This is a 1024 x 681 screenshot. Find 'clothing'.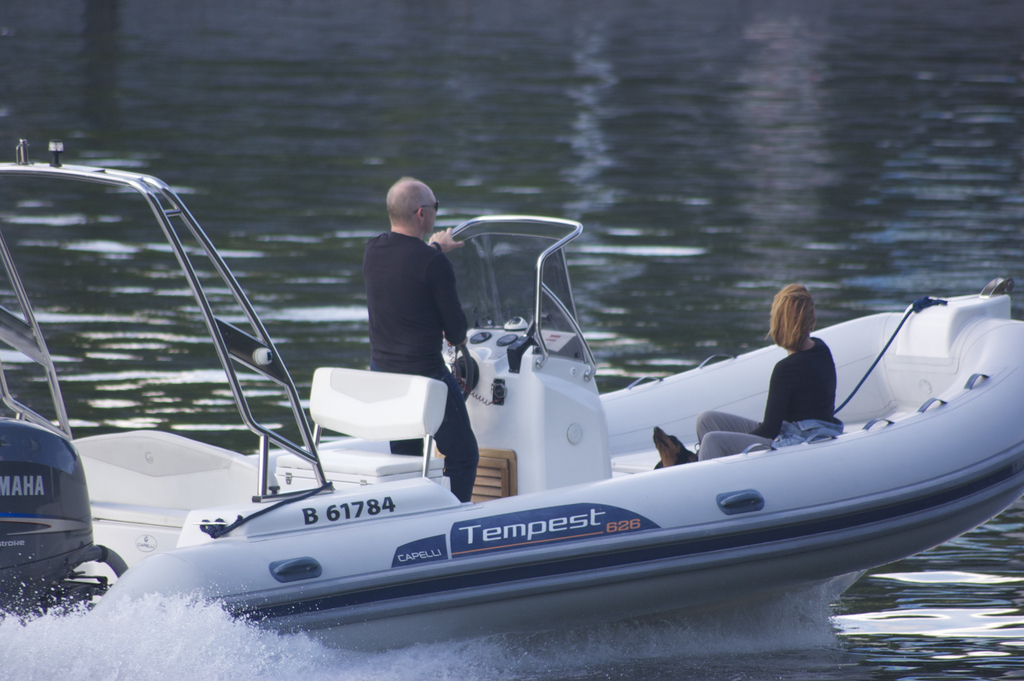
Bounding box: [left=694, top=336, right=840, bottom=463].
